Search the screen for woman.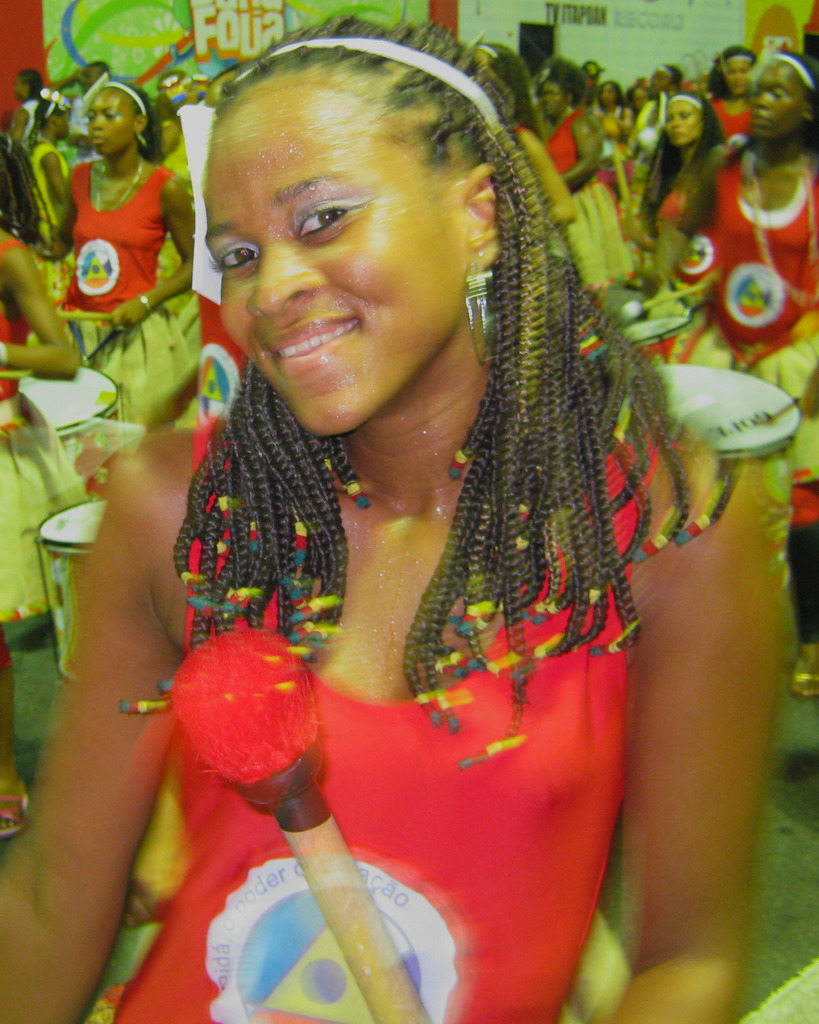
Found at (x1=0, y1=1, x2=800, y2=1023).
